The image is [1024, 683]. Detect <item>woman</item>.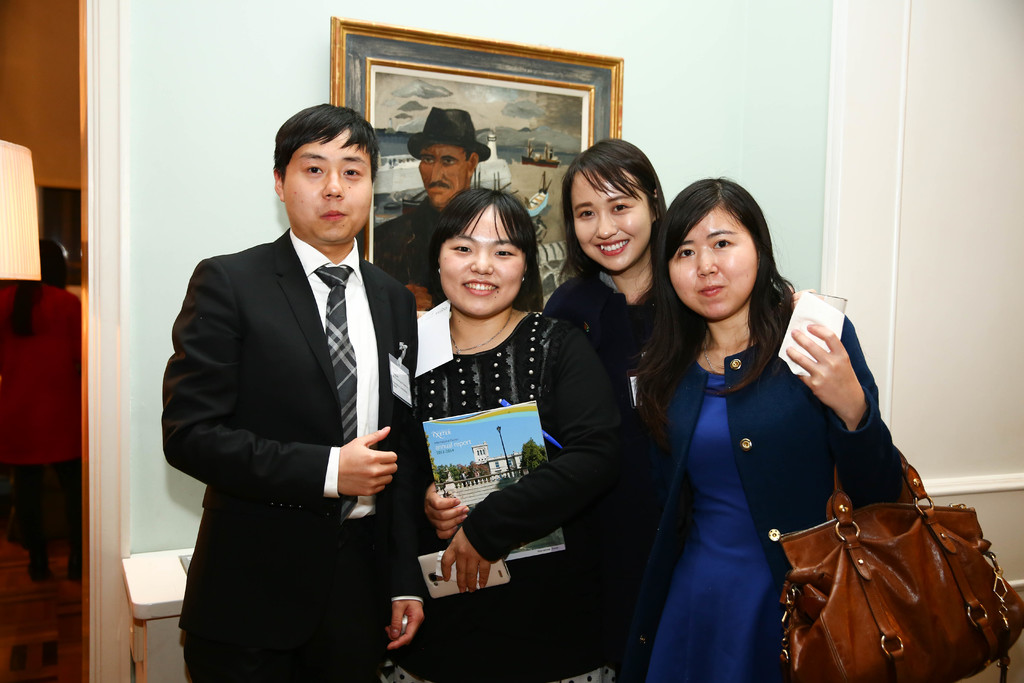
Detection: 543,138,666,481.
